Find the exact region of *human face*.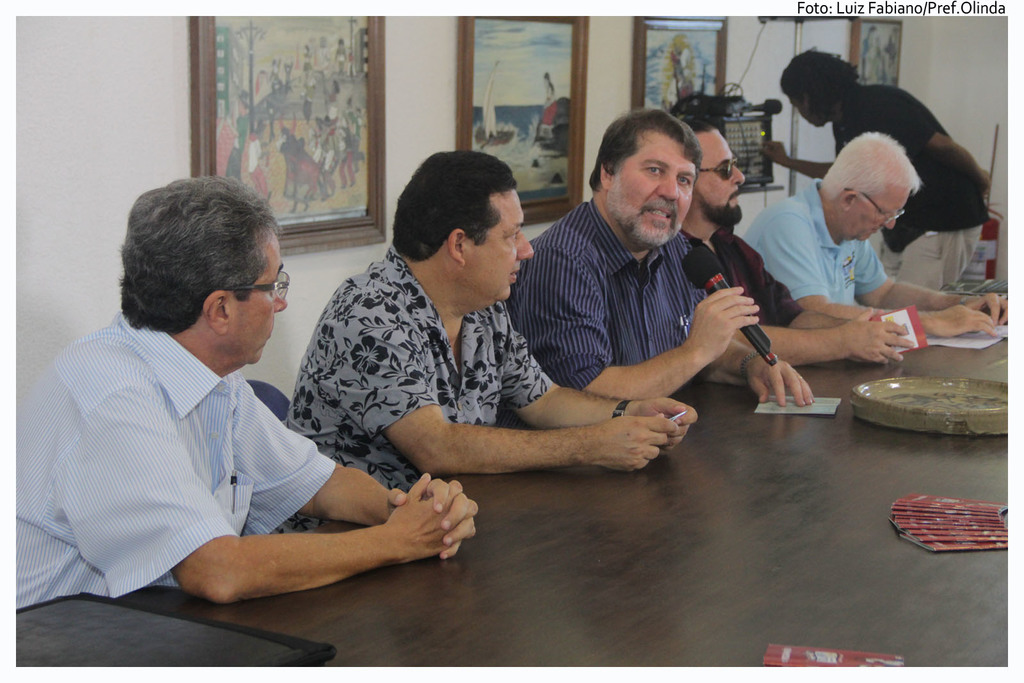
Exact region: 688,125,762,214.
